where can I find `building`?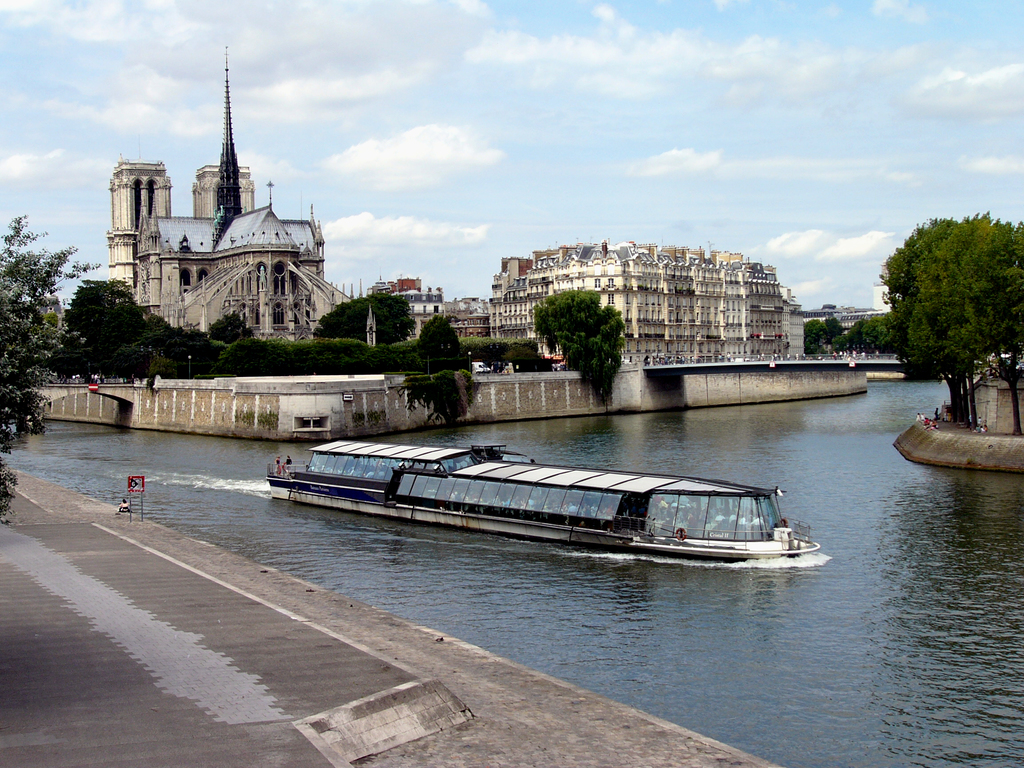
You can find it at l=108, t=47, r=366, b=349.
